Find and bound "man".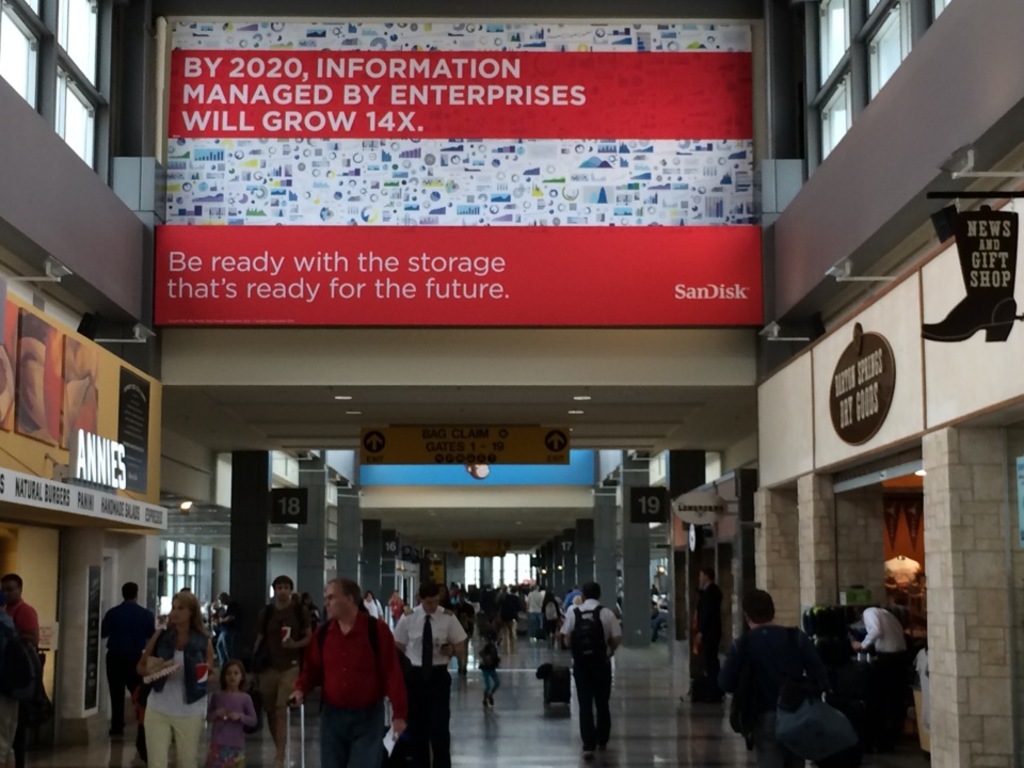
Bound: pyautogui.locateOnScreen(179, 587, 190, 592).
